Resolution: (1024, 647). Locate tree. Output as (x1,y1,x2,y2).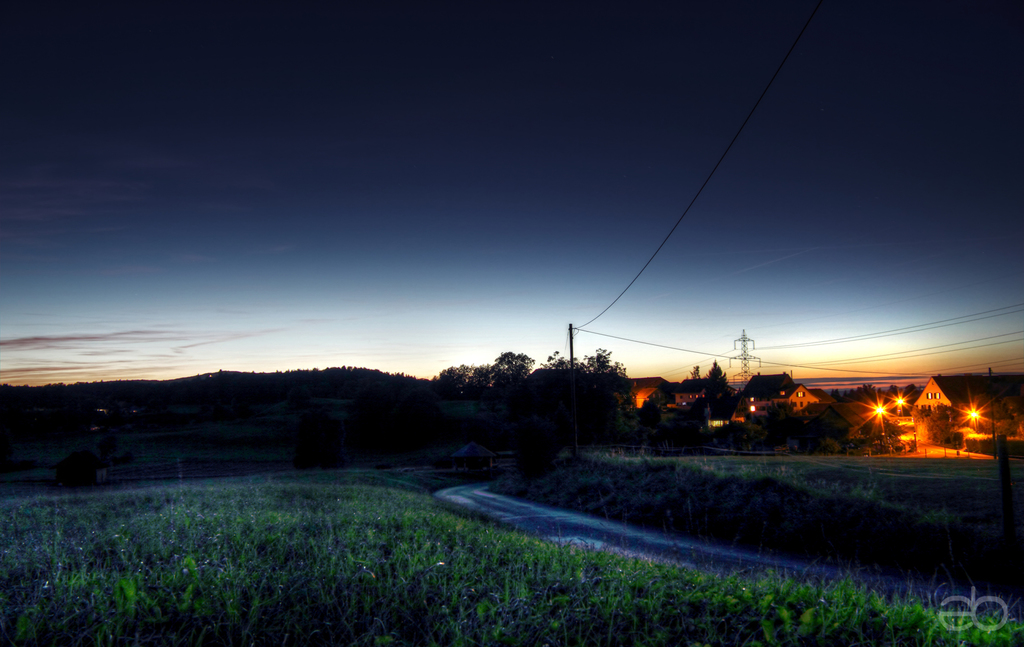
(440,360,480,391).
